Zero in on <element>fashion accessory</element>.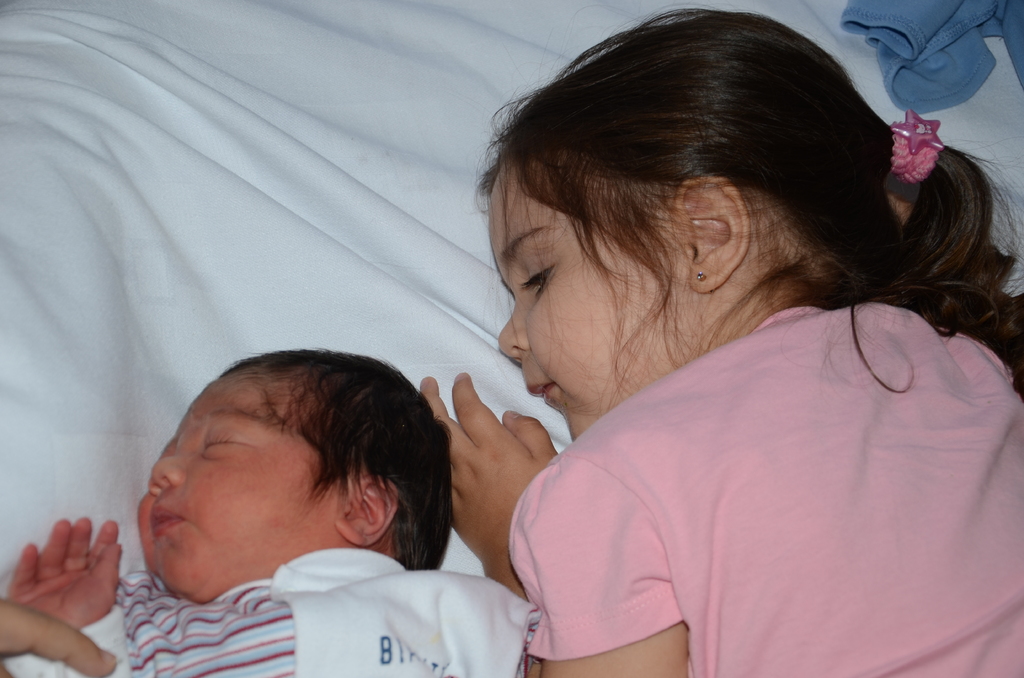
Zeroed in: Rect(692, 267, 712, 285).
